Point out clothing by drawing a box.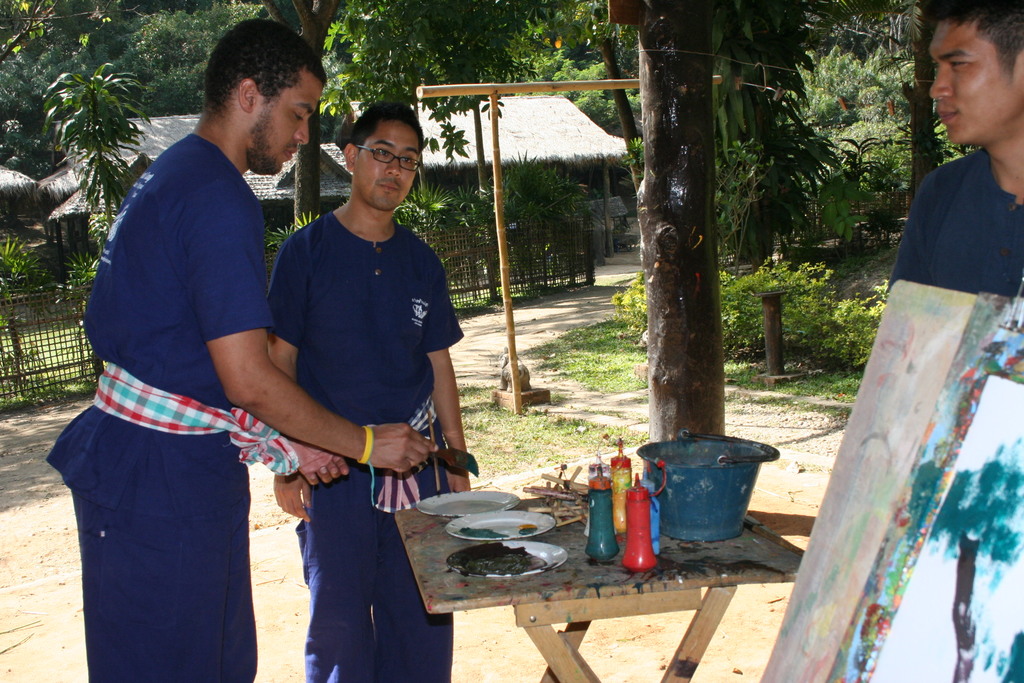
883, 97, 1016, 320.
